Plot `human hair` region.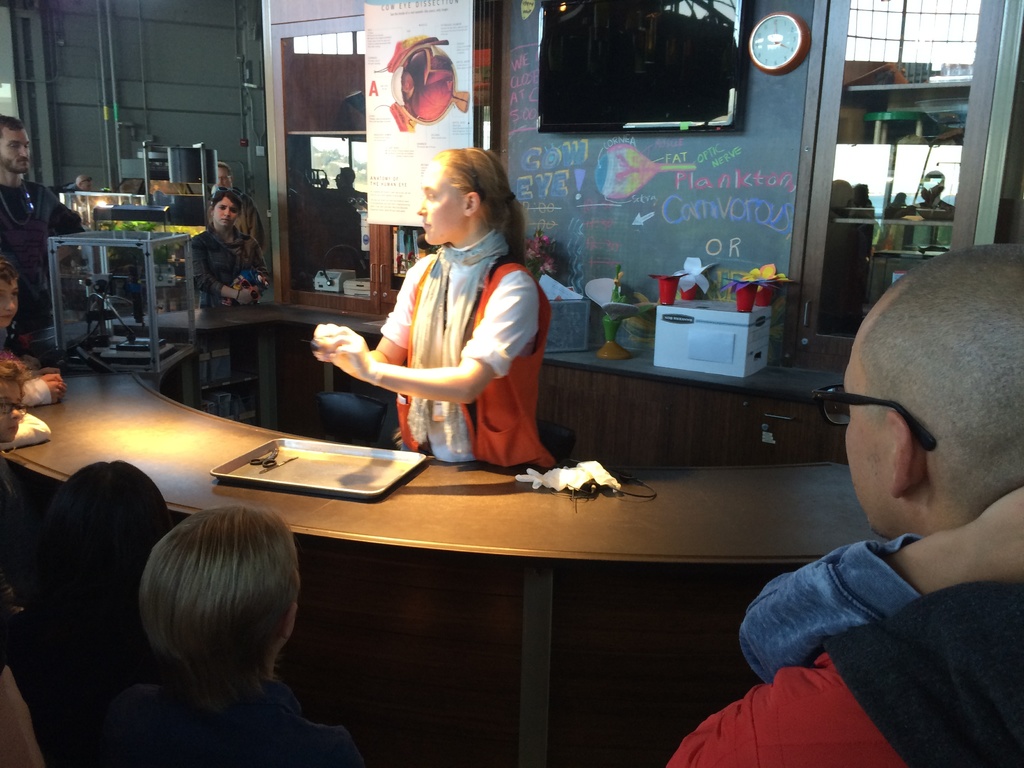
Plotted at [left=42, top=460, right=164, bottom=601].
